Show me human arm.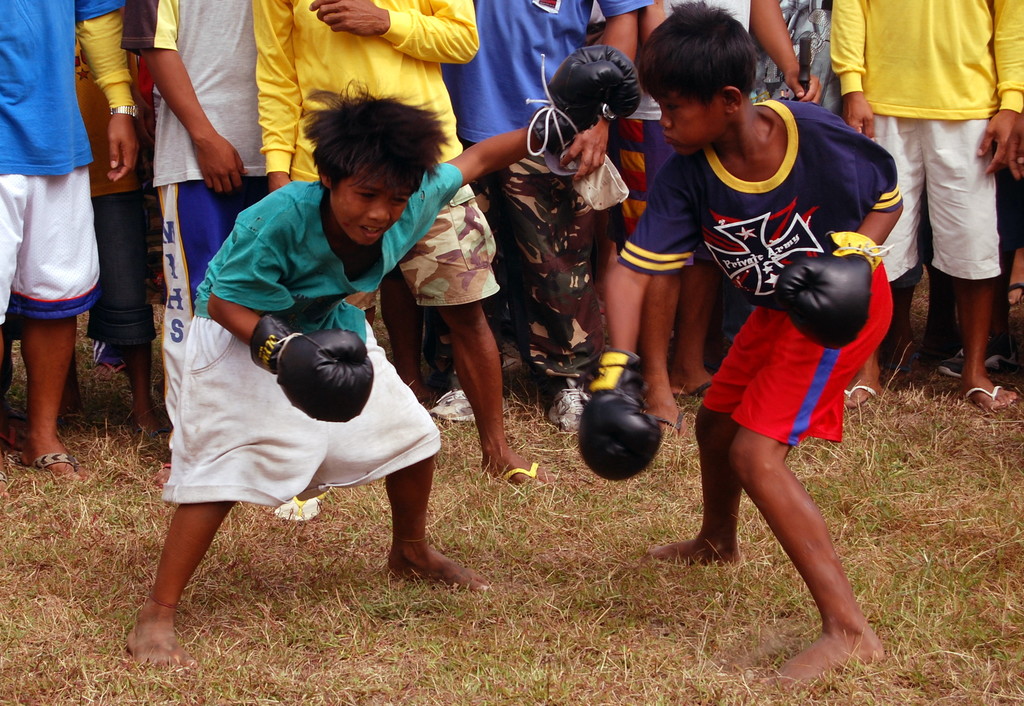
human arm is here: 264:0:294:189.
